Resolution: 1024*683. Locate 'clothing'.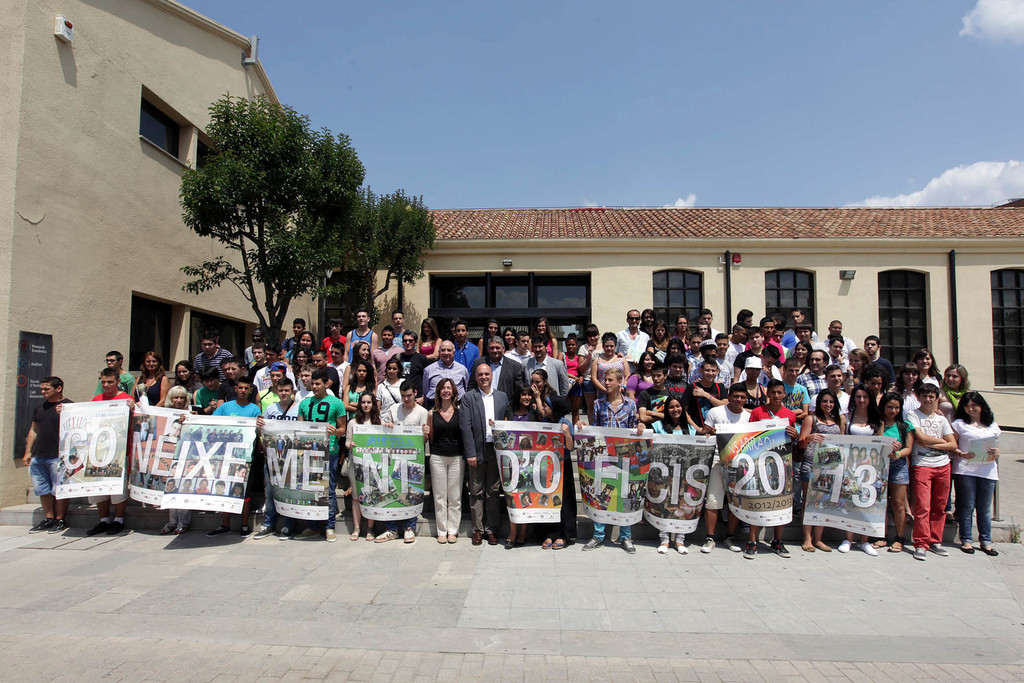
x1=595 y1=356 x2=628 y2=381.
